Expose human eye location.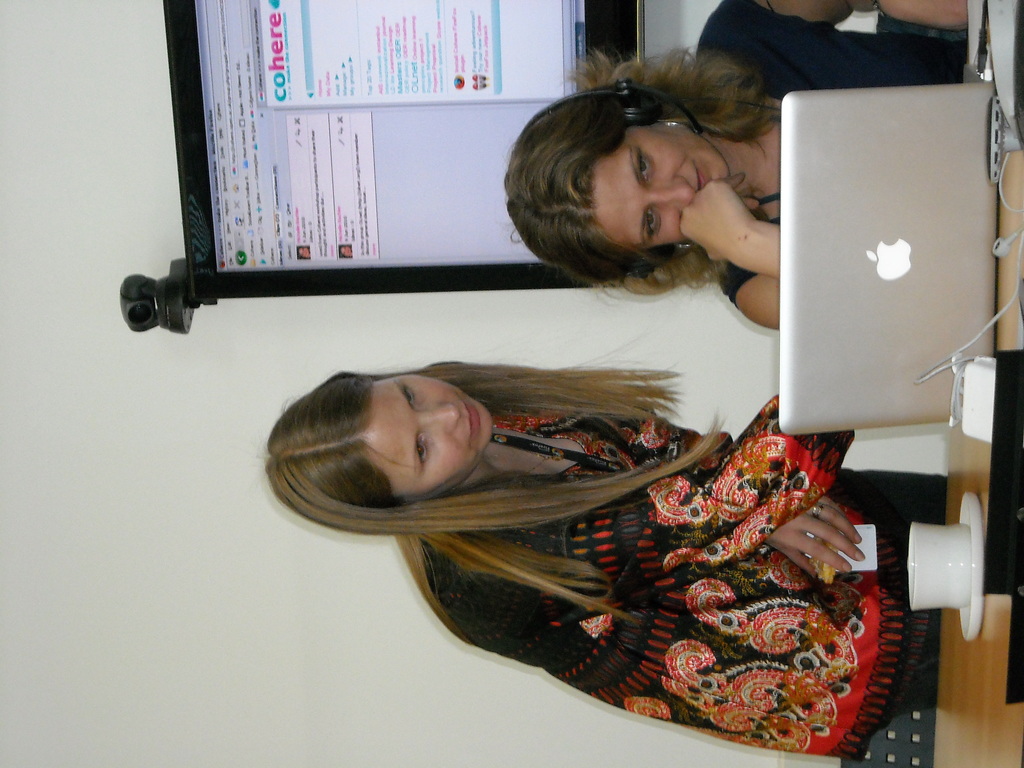
Exposed at crop(402, 385, 417, 406).
